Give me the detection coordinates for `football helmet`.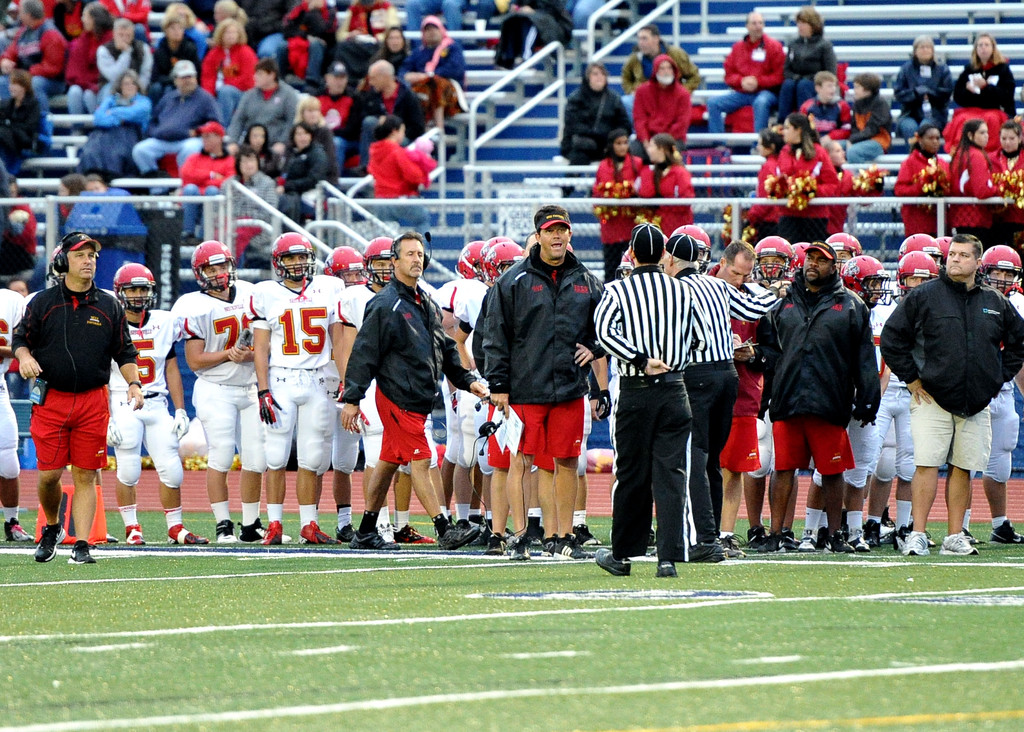
113:263:163:312.
